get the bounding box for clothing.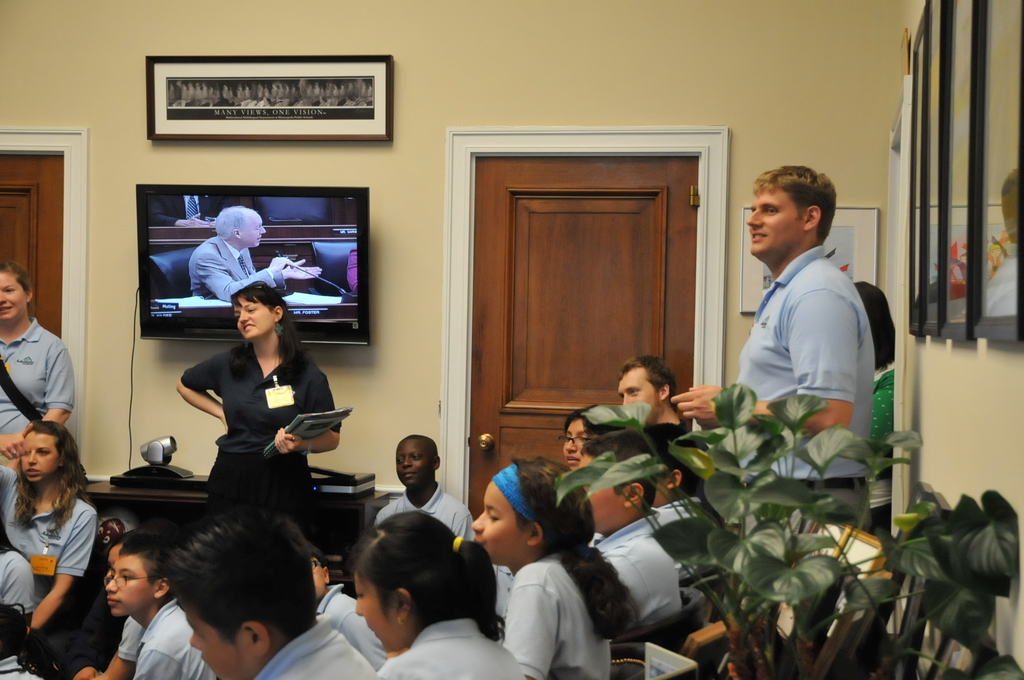
324, 584, 385, 672.
